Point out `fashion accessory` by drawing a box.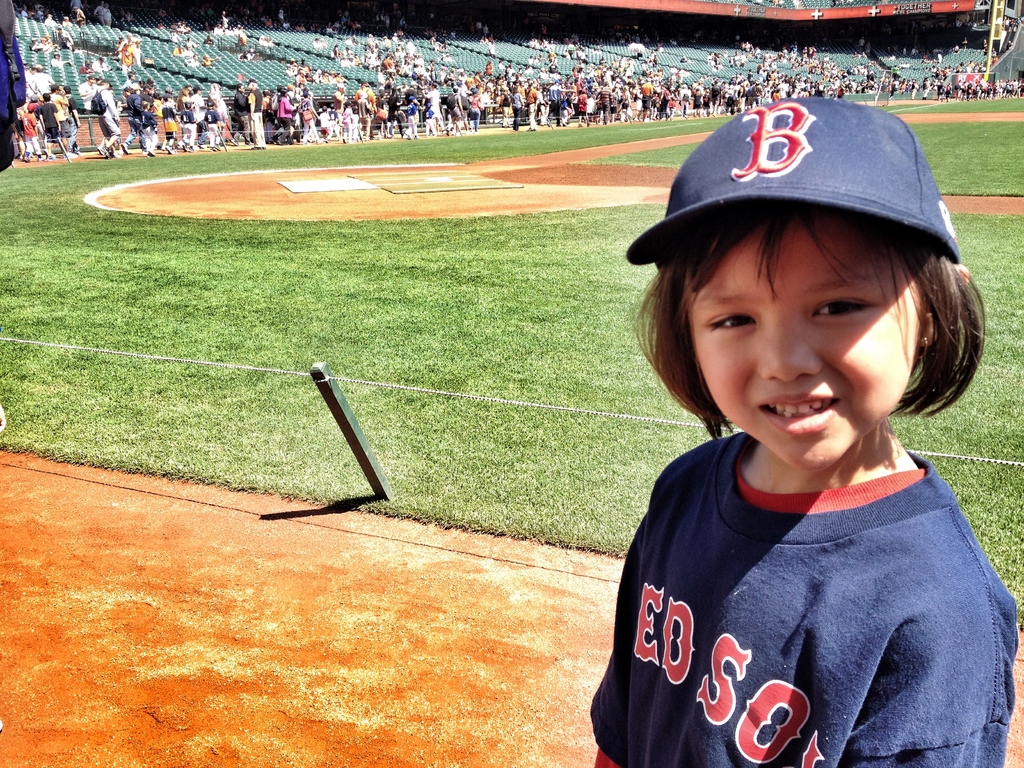
{"x1": 623, "y1": 93, "x2": 962, "y2": 269}.
